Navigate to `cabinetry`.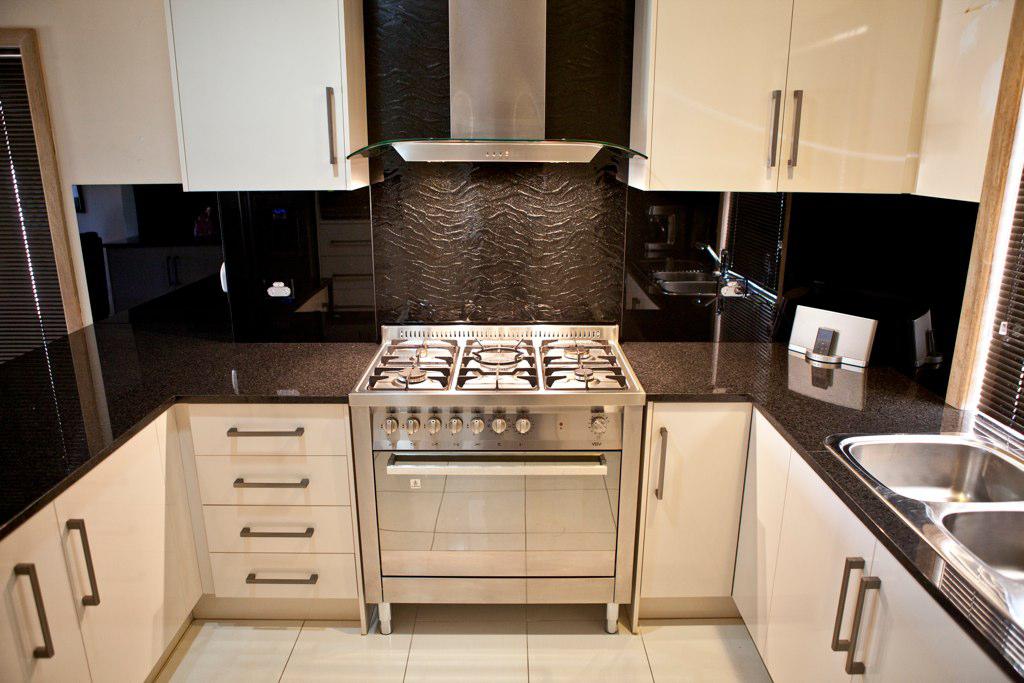
Navigation target: 784 0 924 201.
